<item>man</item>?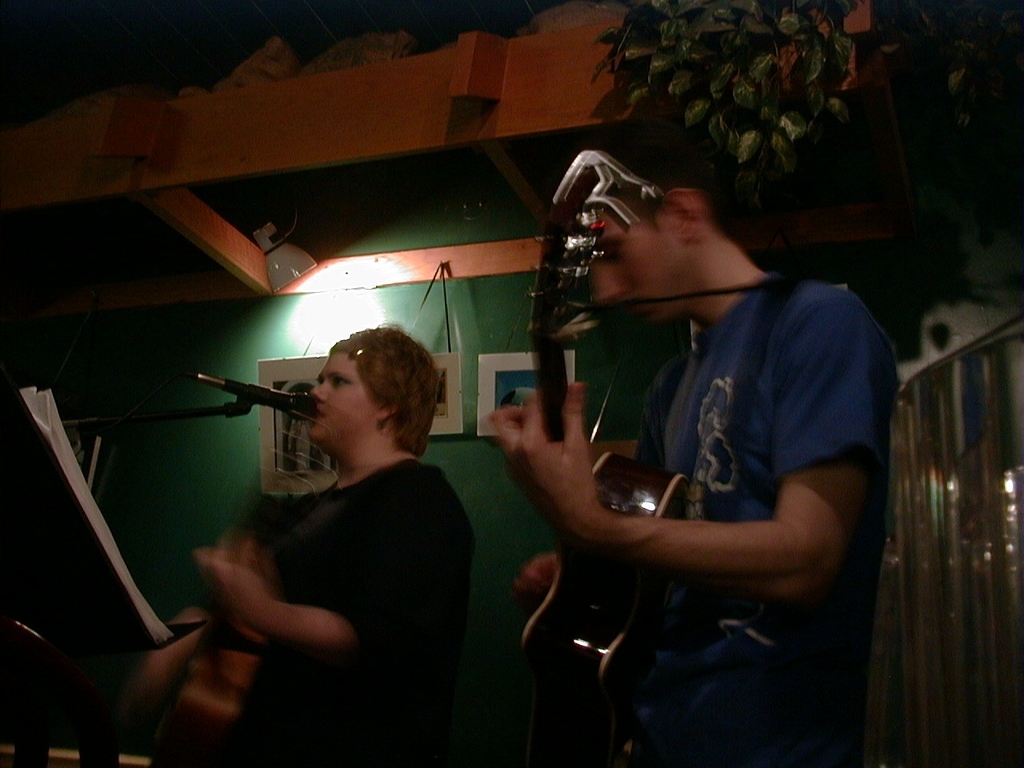
bbox=[555, 111, 928, 747]
